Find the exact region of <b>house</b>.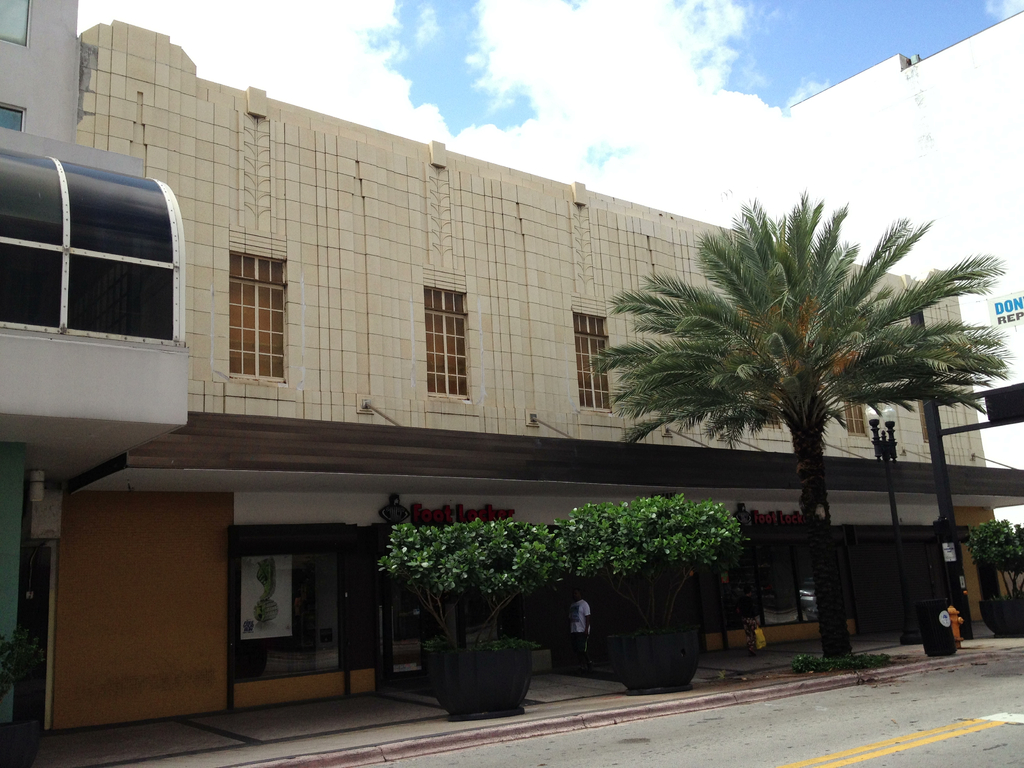
Exact region: [0,0,90,154].
